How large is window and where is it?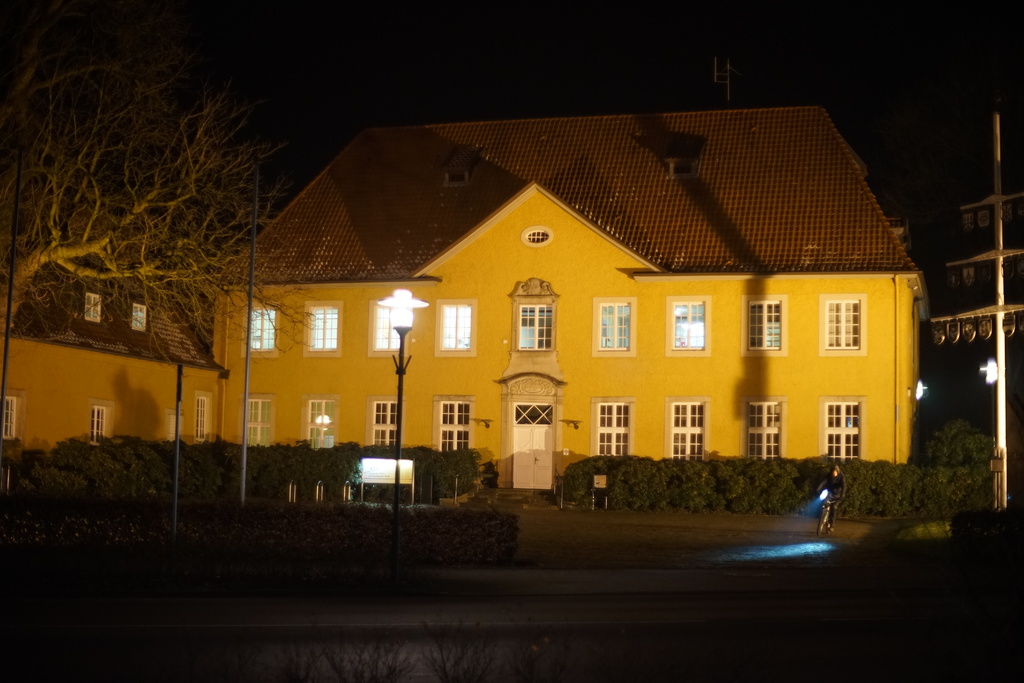
Bounding box: Rect(243, 306, 275, 352).
